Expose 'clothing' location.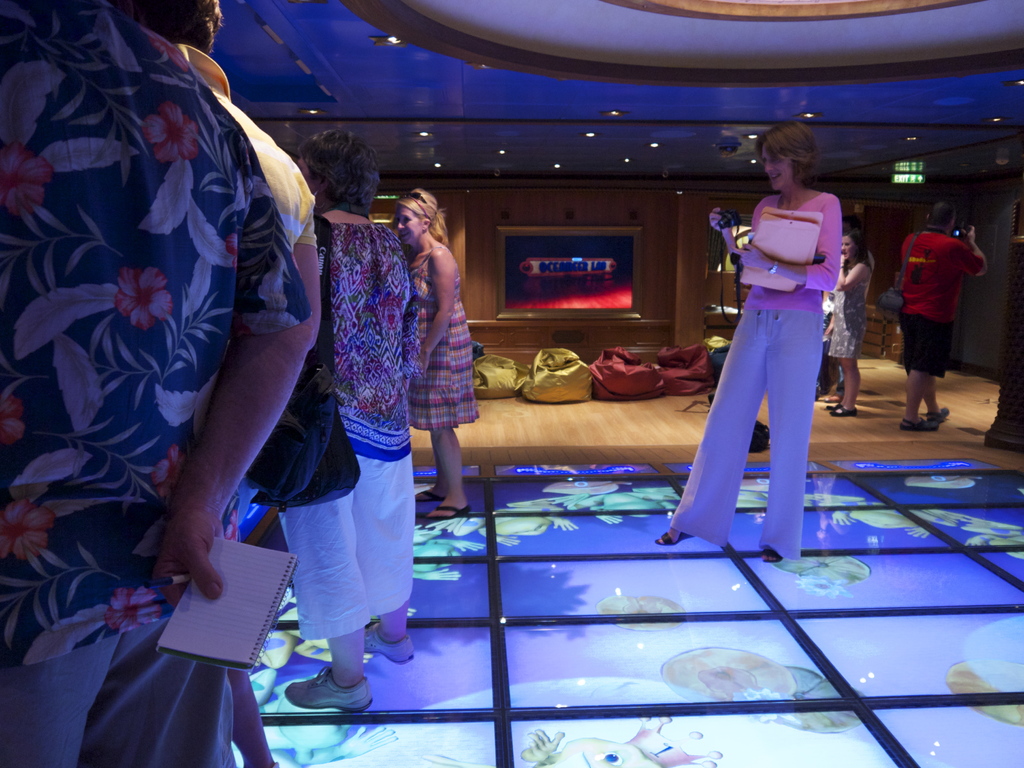
Exposed at box=[0, 0, 313, 767].
